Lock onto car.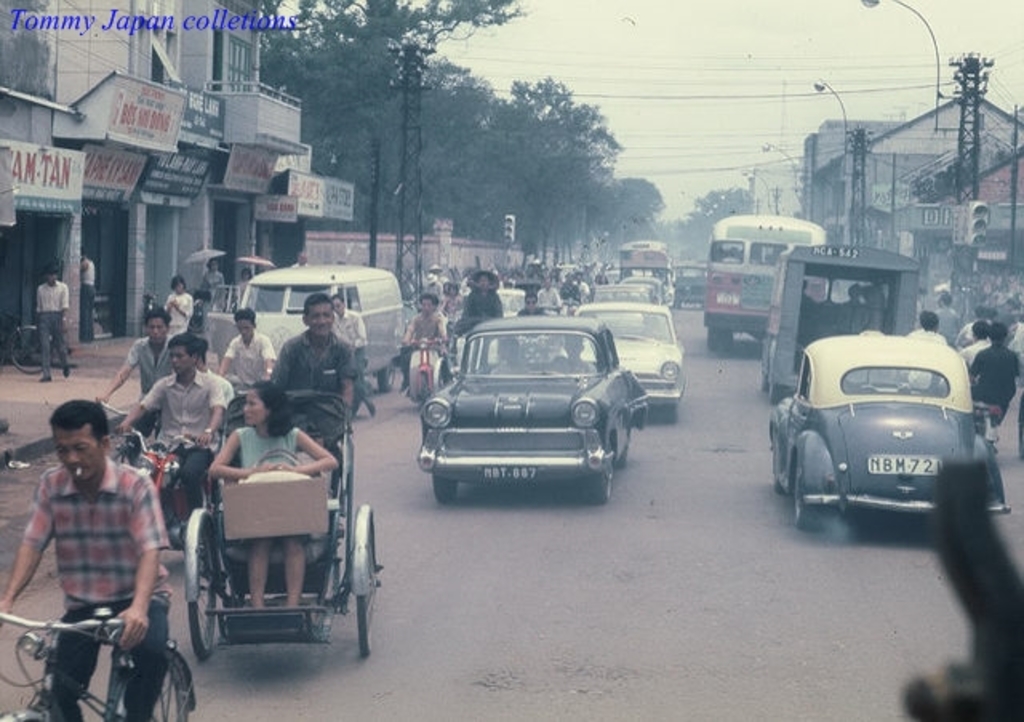
Locked: x1=555, y1=298, x2=690, y2=424.
